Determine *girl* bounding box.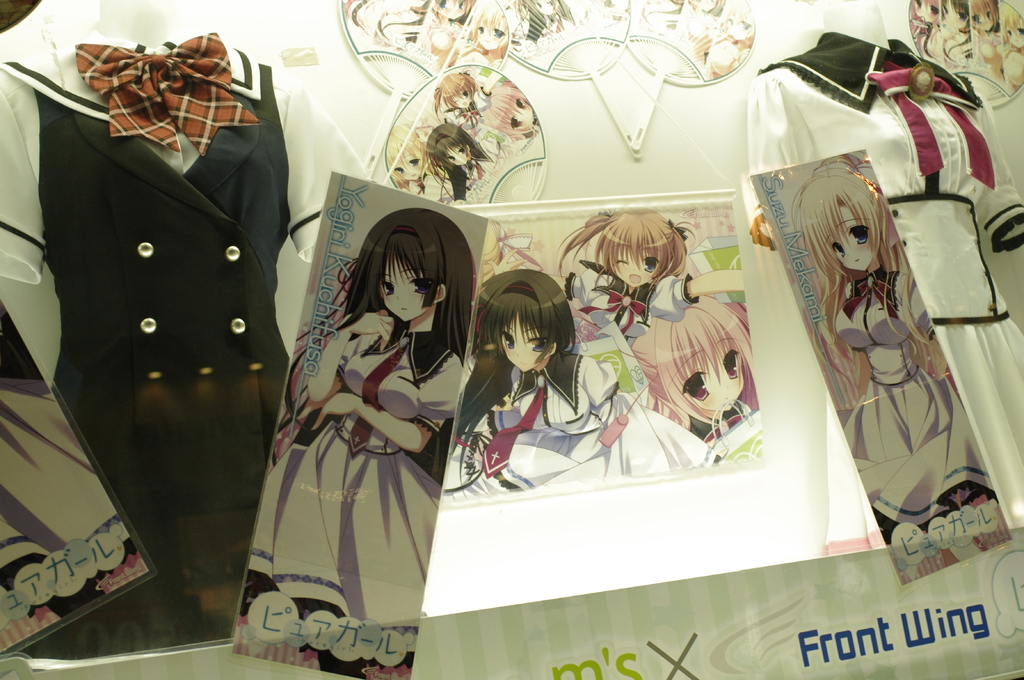
Determined: 973 0 1004 82.
